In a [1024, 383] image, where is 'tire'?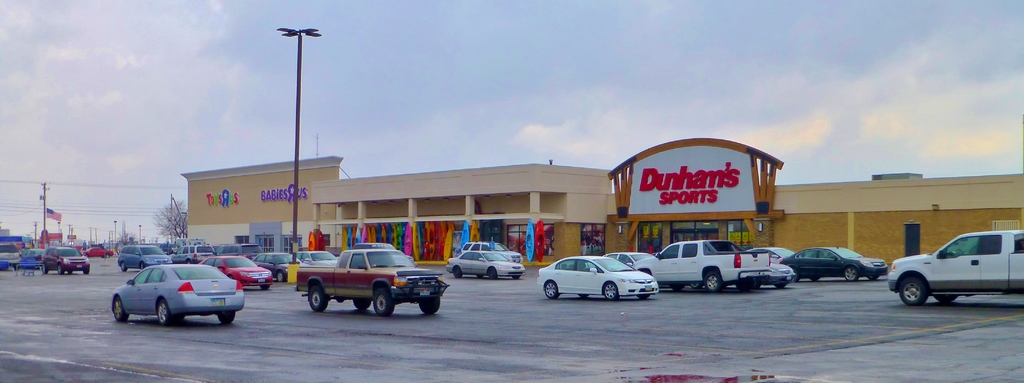
crop(41, 261, 45, 274).
